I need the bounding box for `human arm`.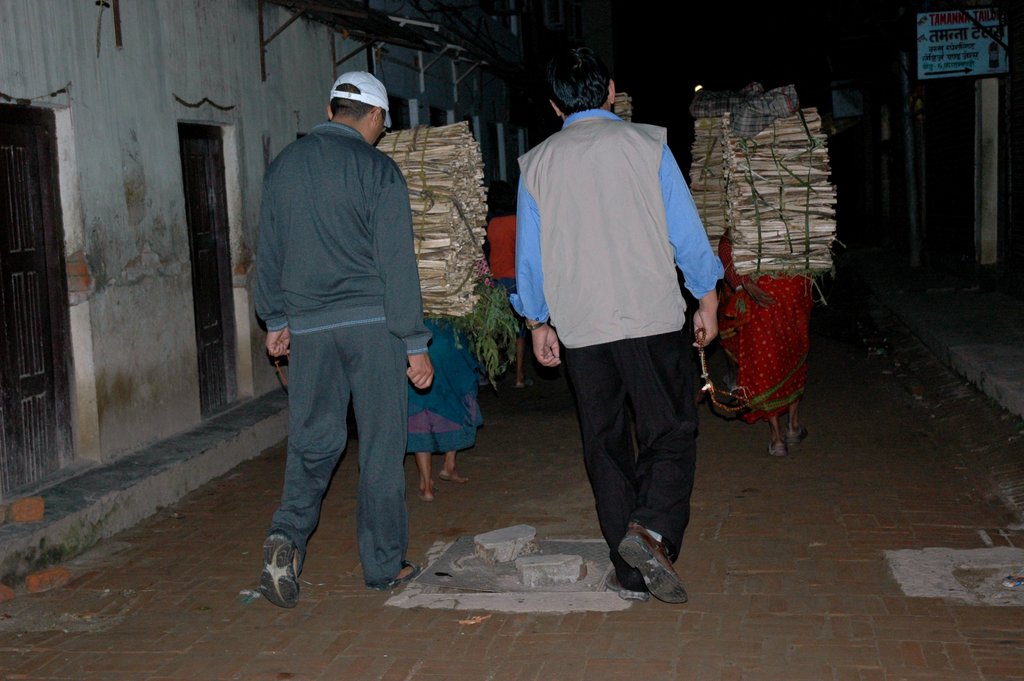
Here it is: l=511, t=167, r=566, b=370.
